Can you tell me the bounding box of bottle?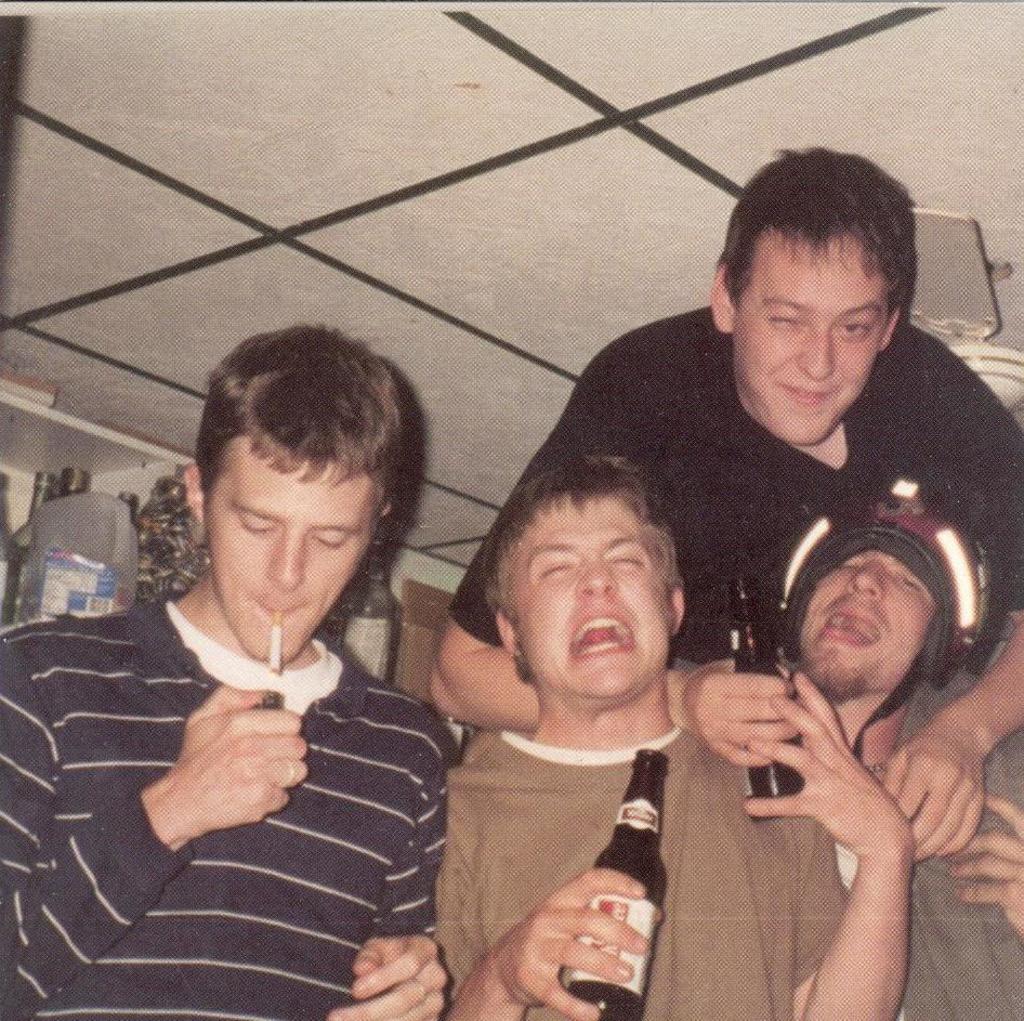
select_region(718, 564, 803, 803).
